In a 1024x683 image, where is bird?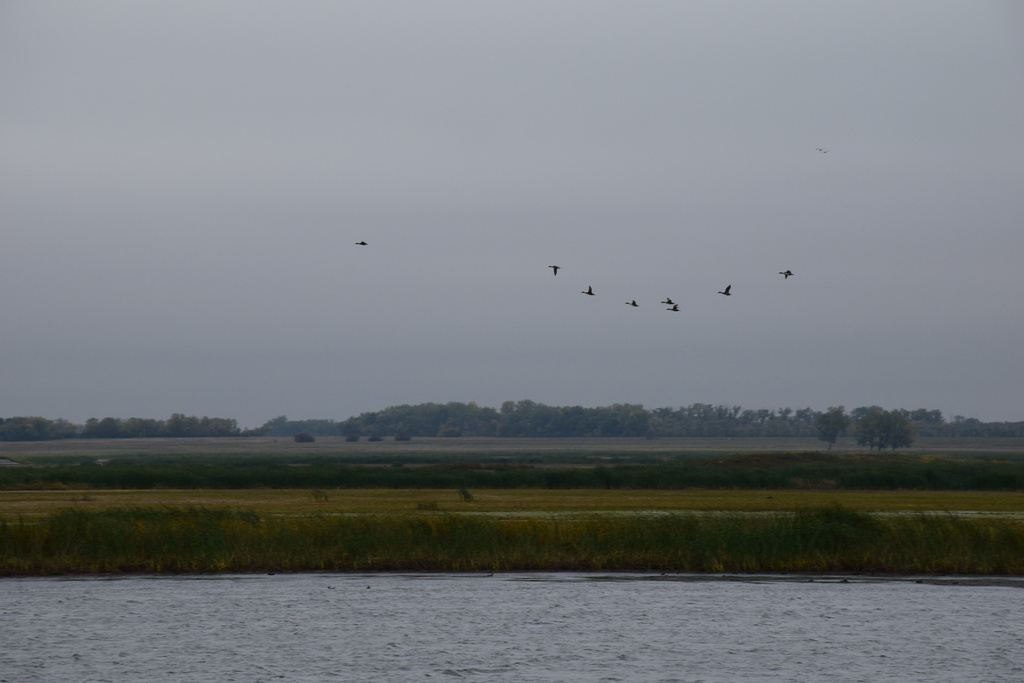
rect(719, 288, 731, 298).
